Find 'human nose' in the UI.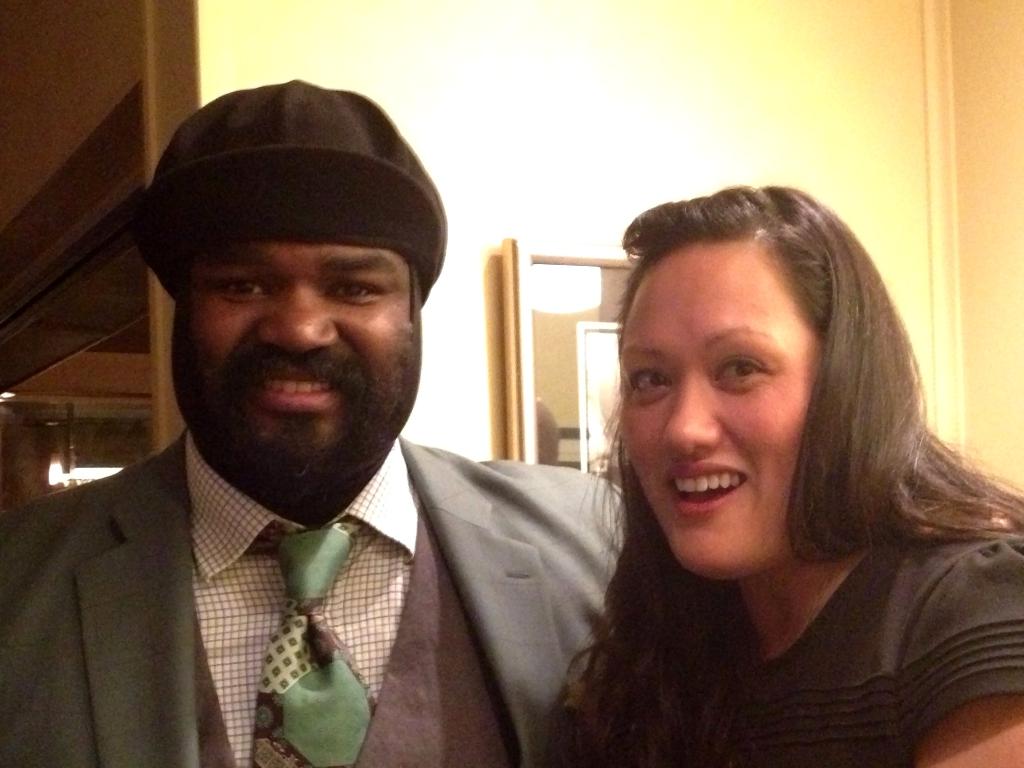
UI element at <region>660, 379, 724, 460</region>.
